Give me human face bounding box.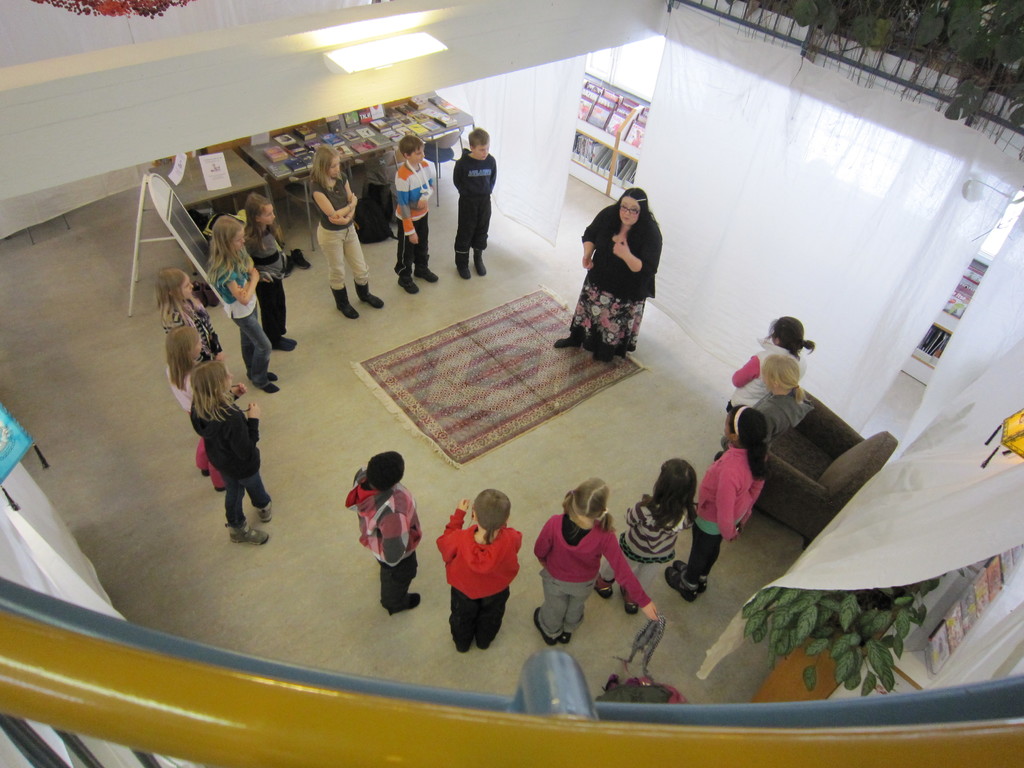
(left=409, top=148, right=422, bottom=164).
